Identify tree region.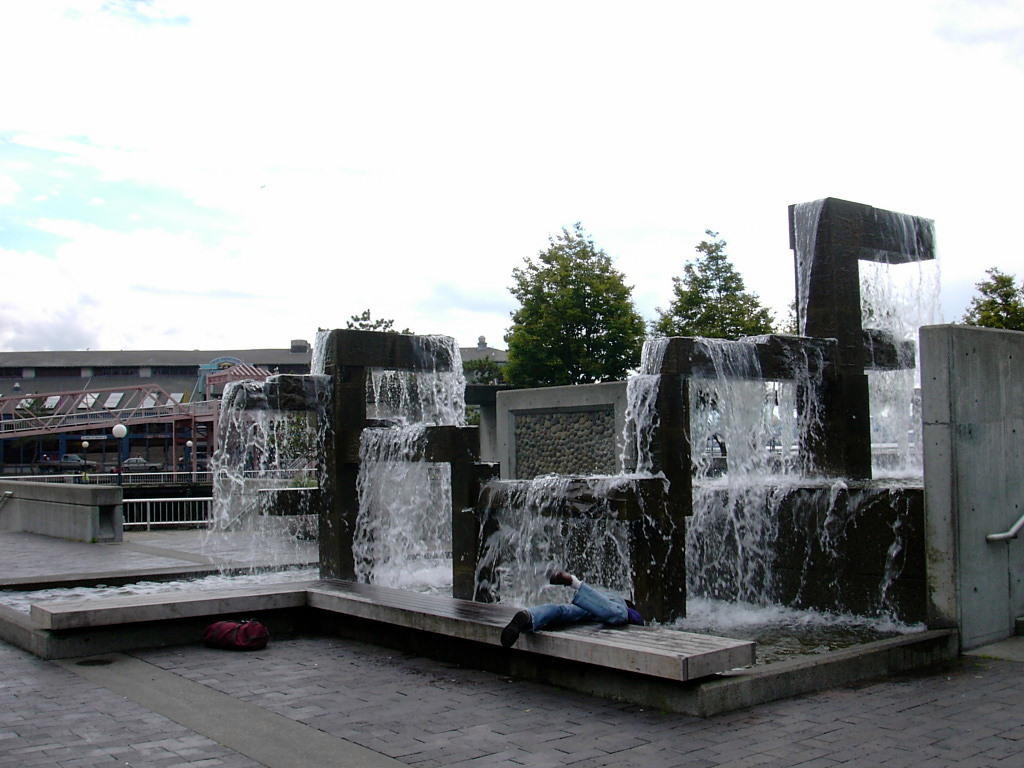
Region: detection(503, 221, 646, 389).
